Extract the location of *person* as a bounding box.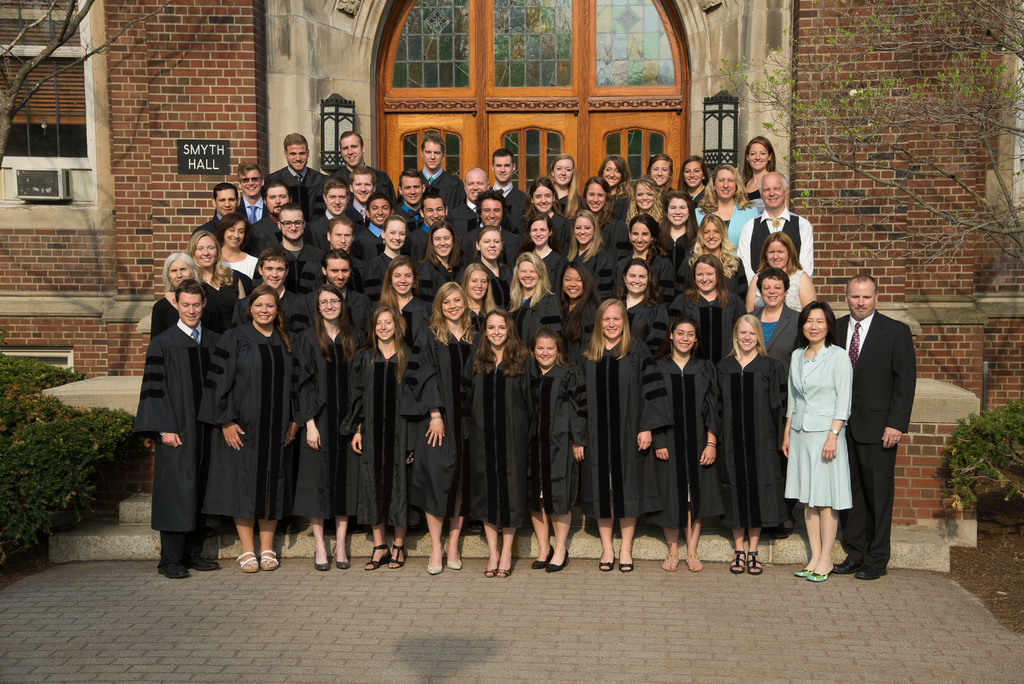
box(740, 135, 780, 202).
